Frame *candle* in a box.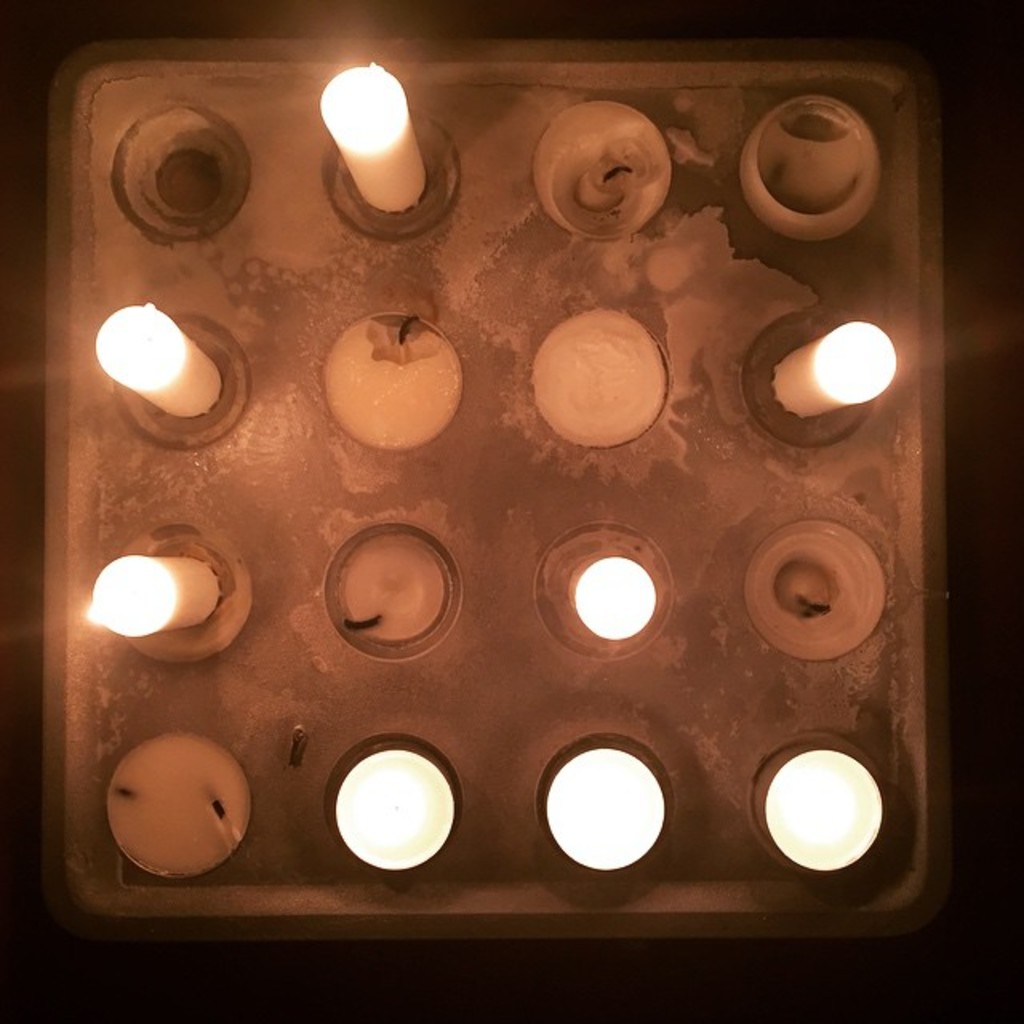
crop(315, 64, 429, 211).
